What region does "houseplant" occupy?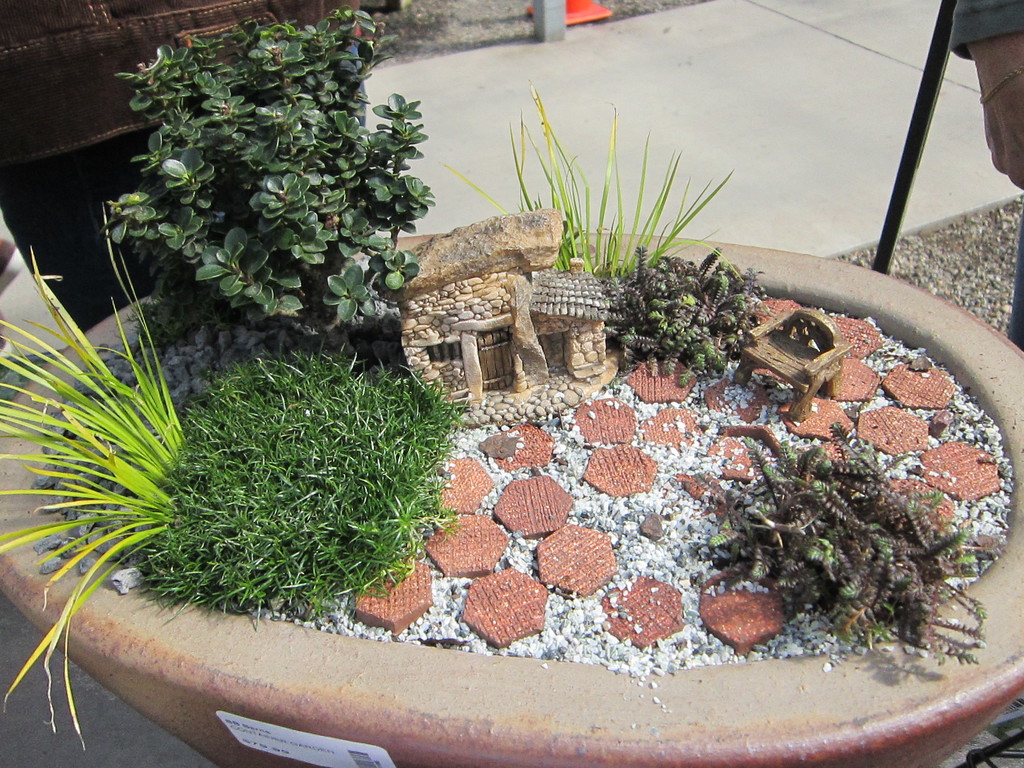
[0,8,1023,767].
